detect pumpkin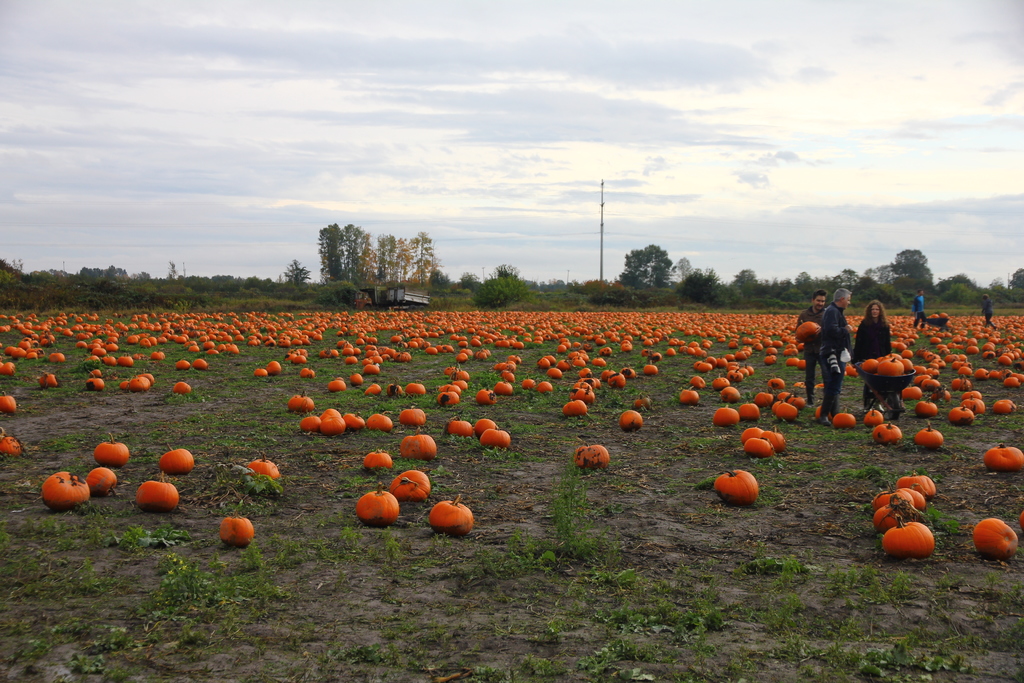
[x1=765, y1=427, x2=786, y2=451]
